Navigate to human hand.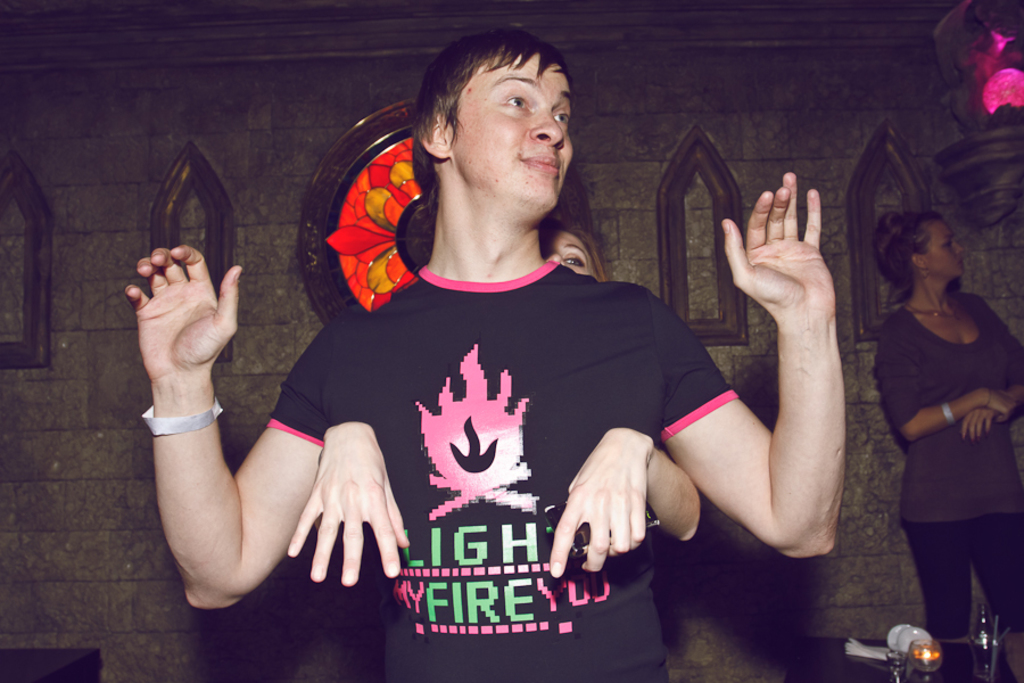
Navigation target: <bbox>956, 404, 998, 442</bbox>.
